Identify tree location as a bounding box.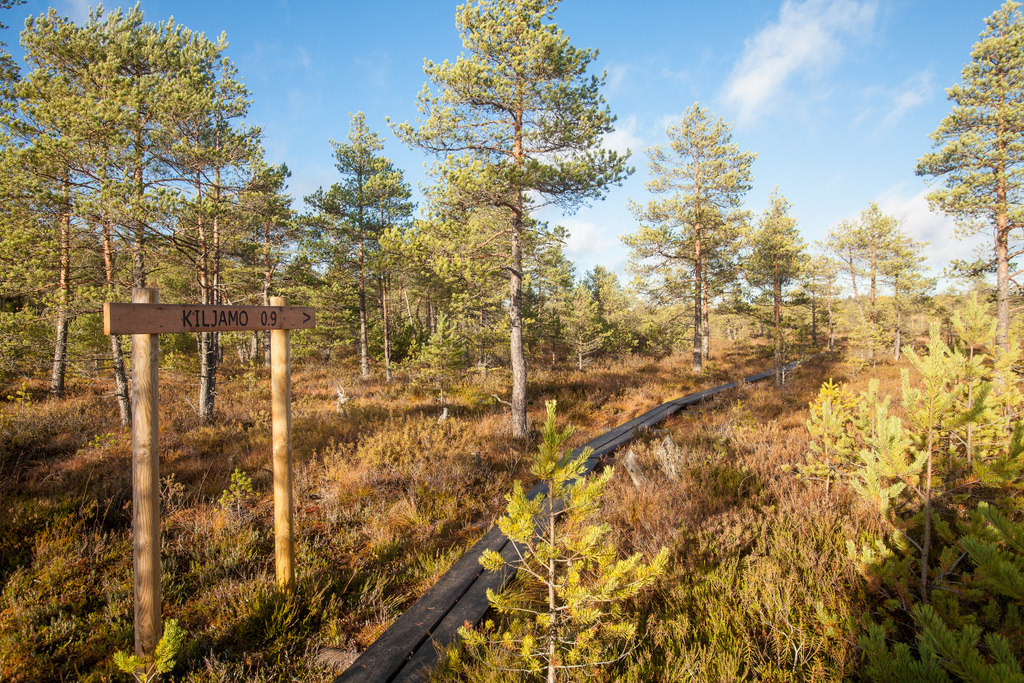
{"left": 0, "top": 10, "right": 125, "bottom": 392}.
